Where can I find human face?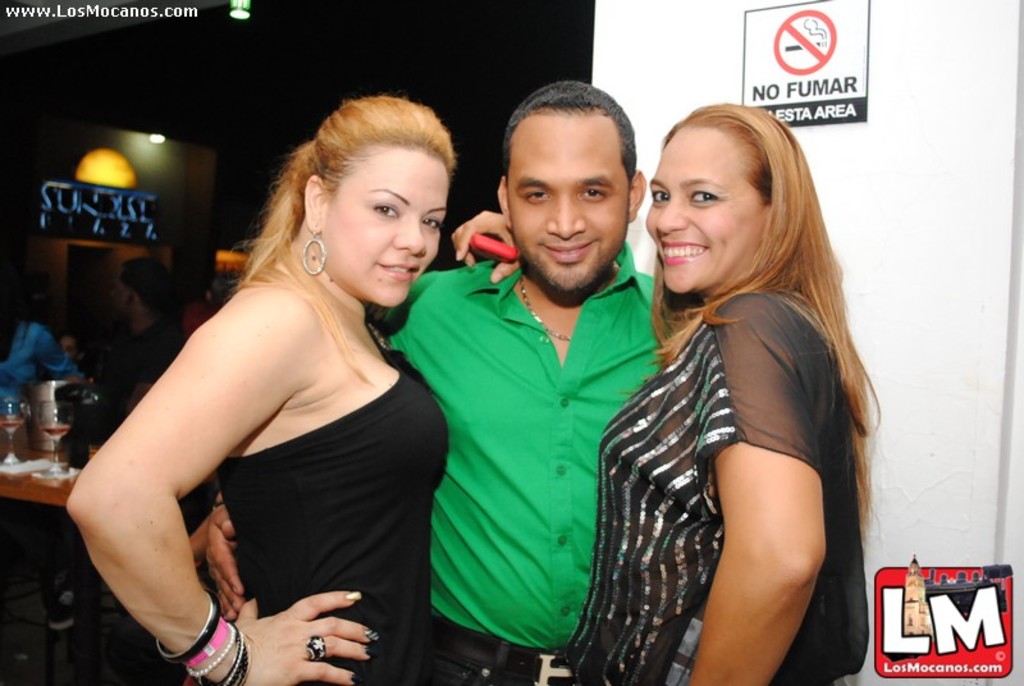
You can find it at select_region(60, 337, 78, 361).
